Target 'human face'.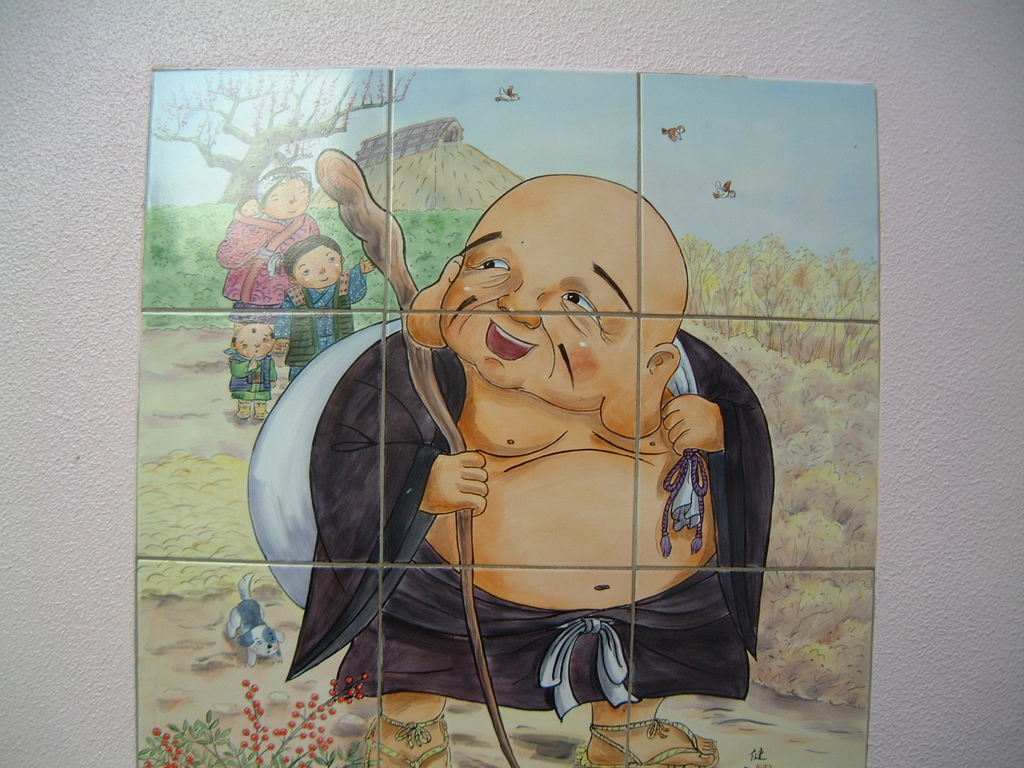
Target region: <box>243,197,255,214</box>.
